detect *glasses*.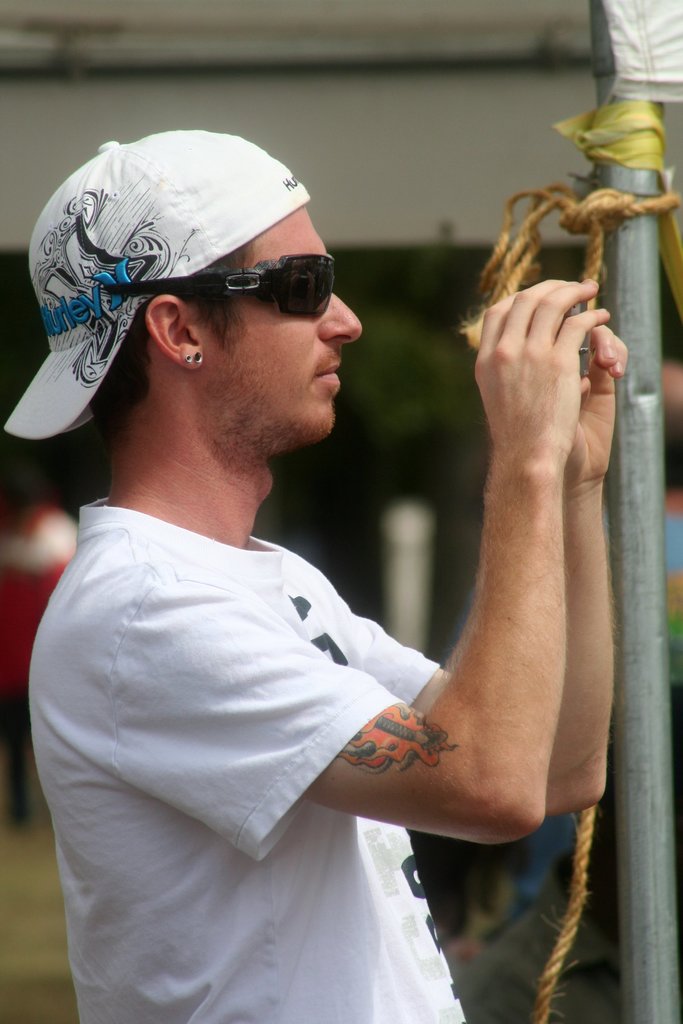
Detected at region(104, 248, 344, 330).
